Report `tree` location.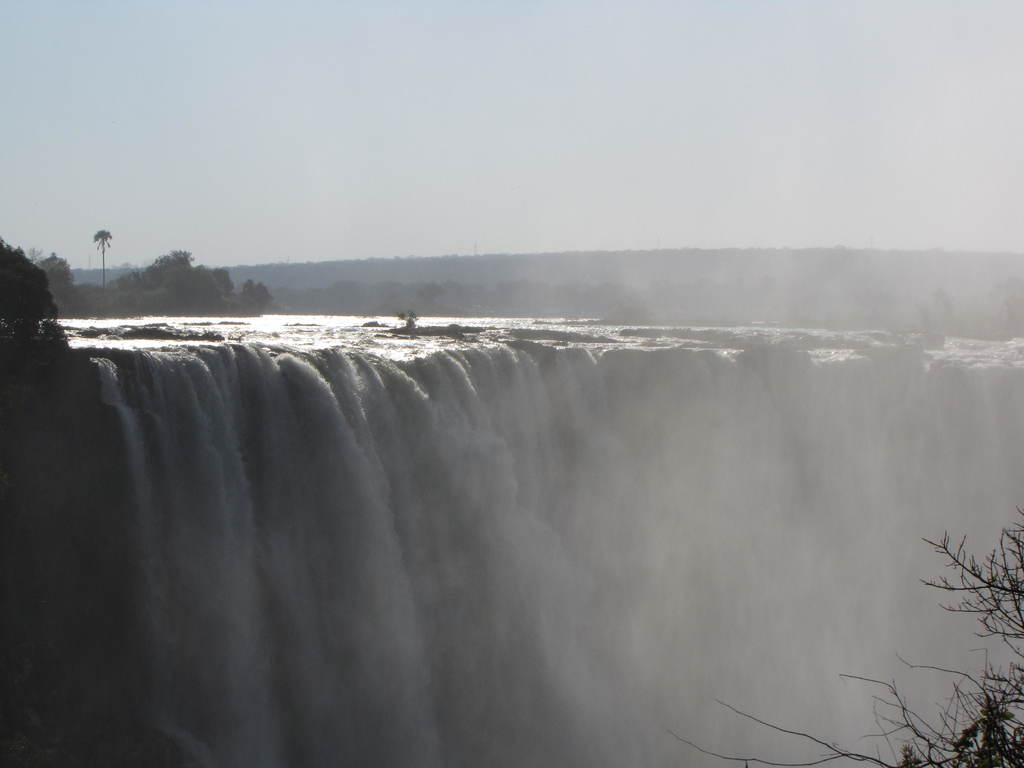
Report: bbox(94, 228, 118, 298).
